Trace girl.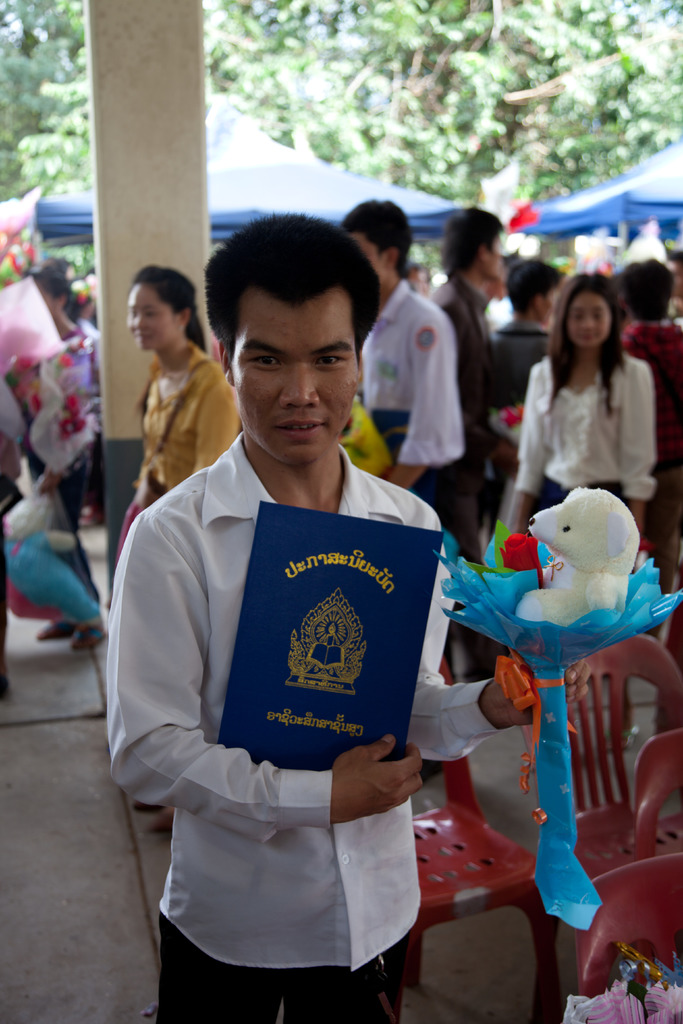
Traced to (left=504, top=267, right=659, bottom=528).
